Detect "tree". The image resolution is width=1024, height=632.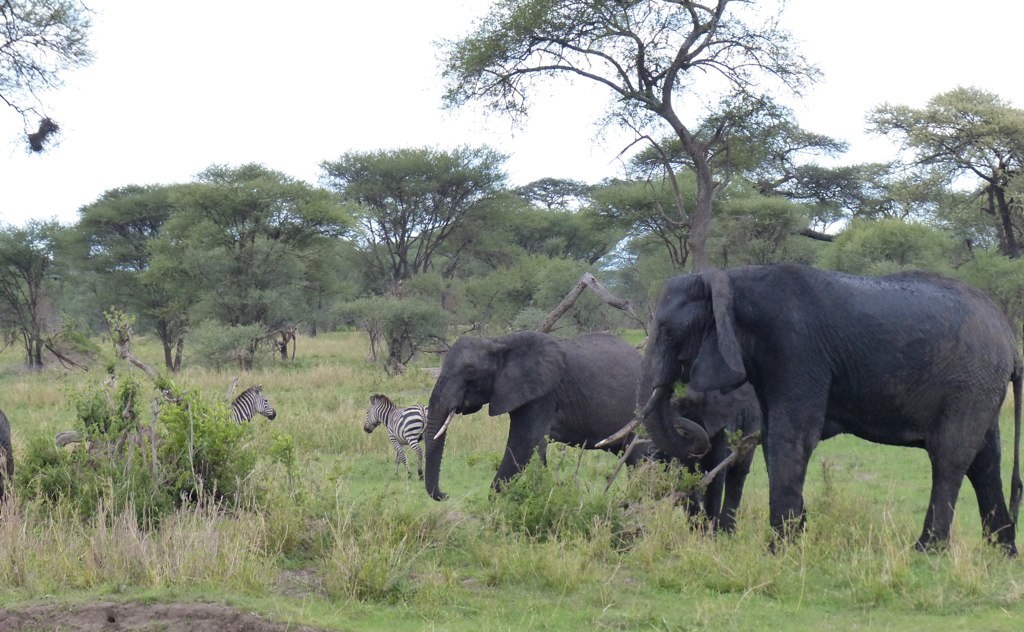
detection(0, 217, 99, 373).
